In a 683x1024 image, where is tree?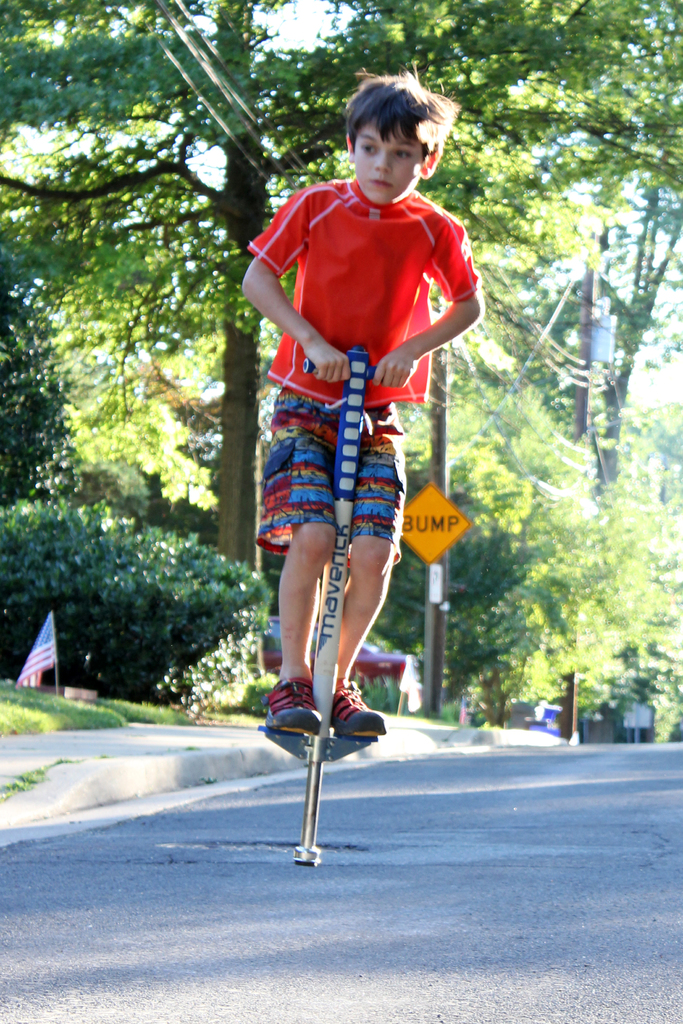
[0,242,290,511].
